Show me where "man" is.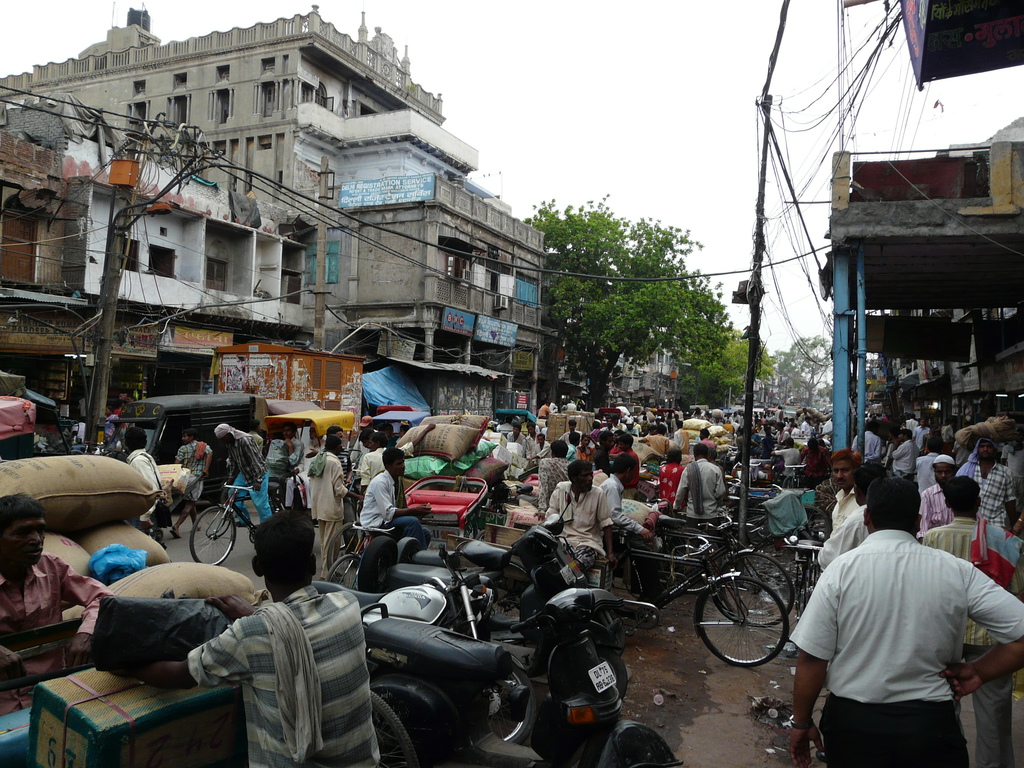
"man" is at bbox=(542, 455, 616, 596).
